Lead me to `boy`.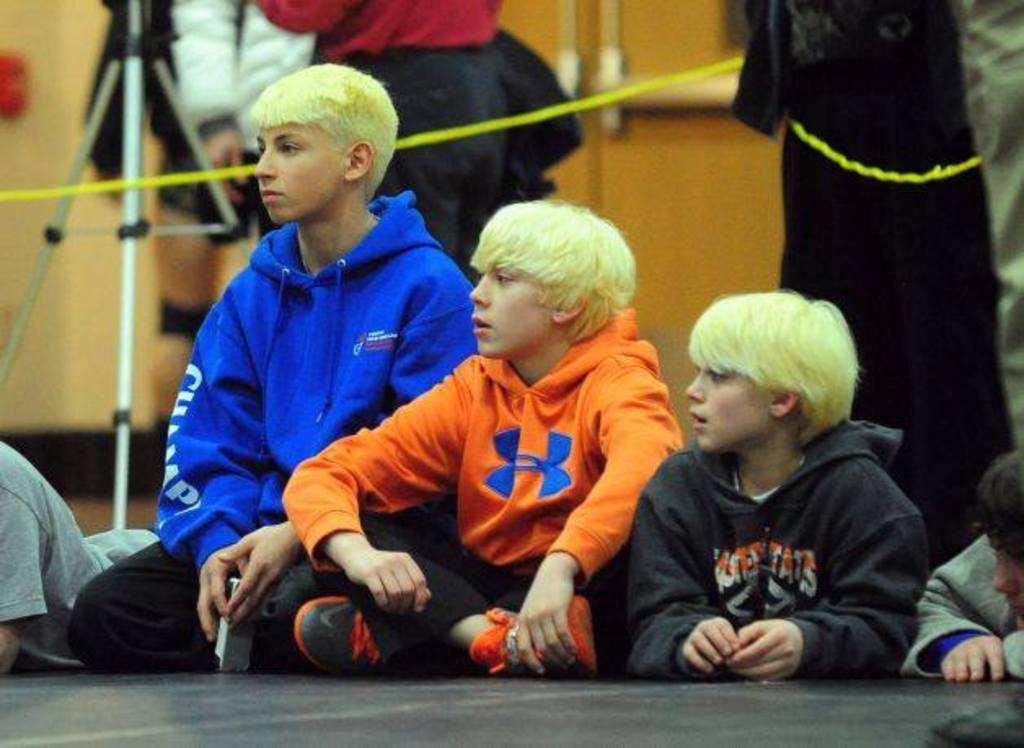
Lead to x1=282, y1=183, x2=696, y2=663.
